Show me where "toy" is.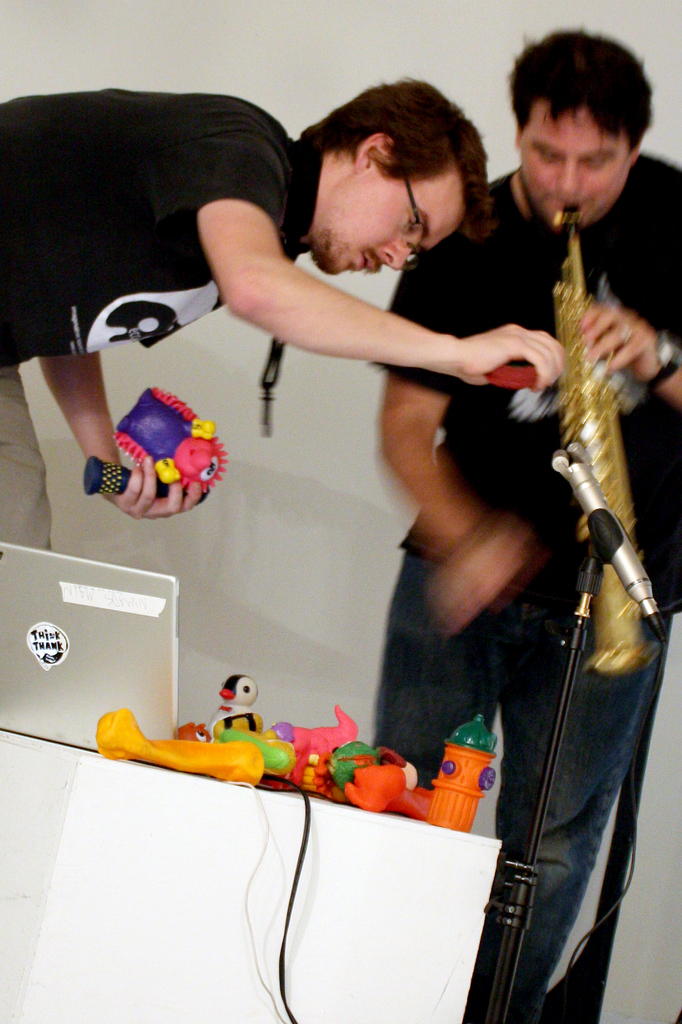
"toy" is at (209, 676, 265, 744).
